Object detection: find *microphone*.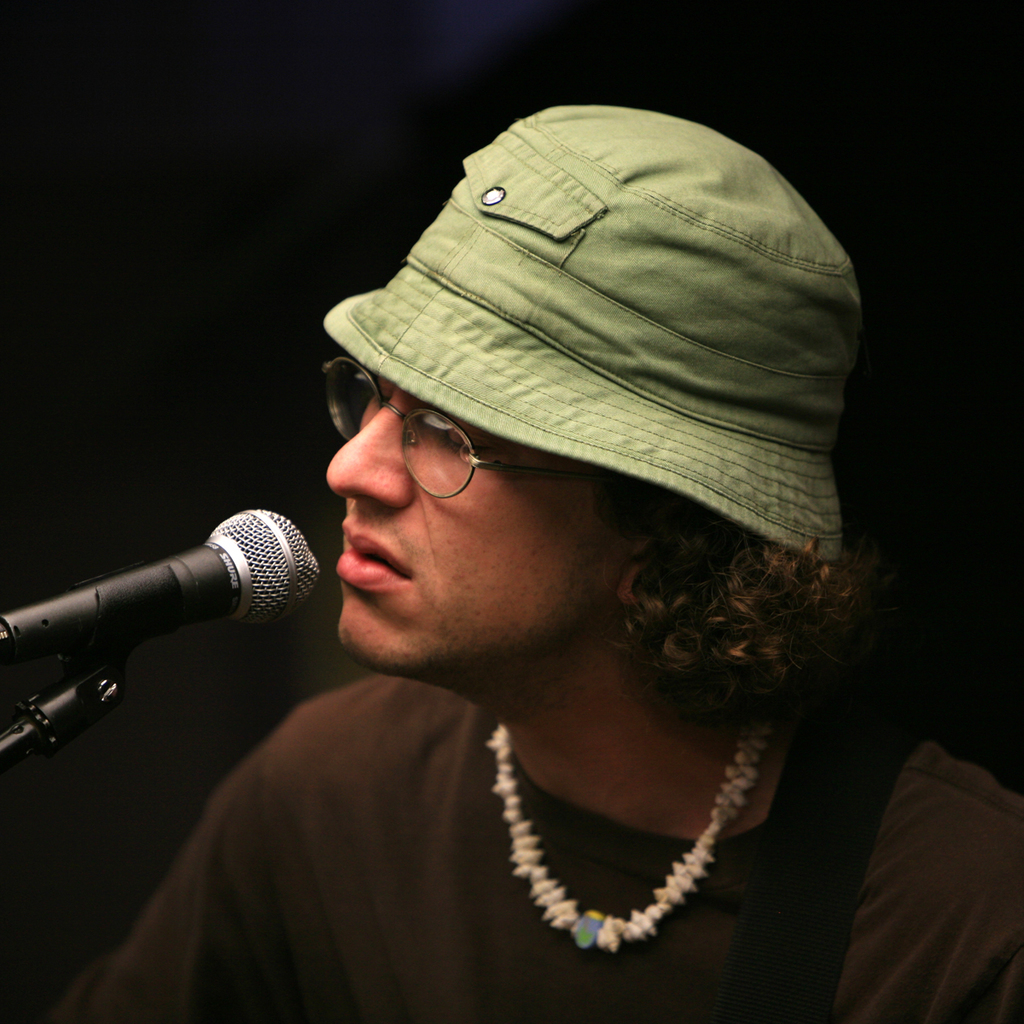
[left=0, top=504, right=320, bottom=662].
